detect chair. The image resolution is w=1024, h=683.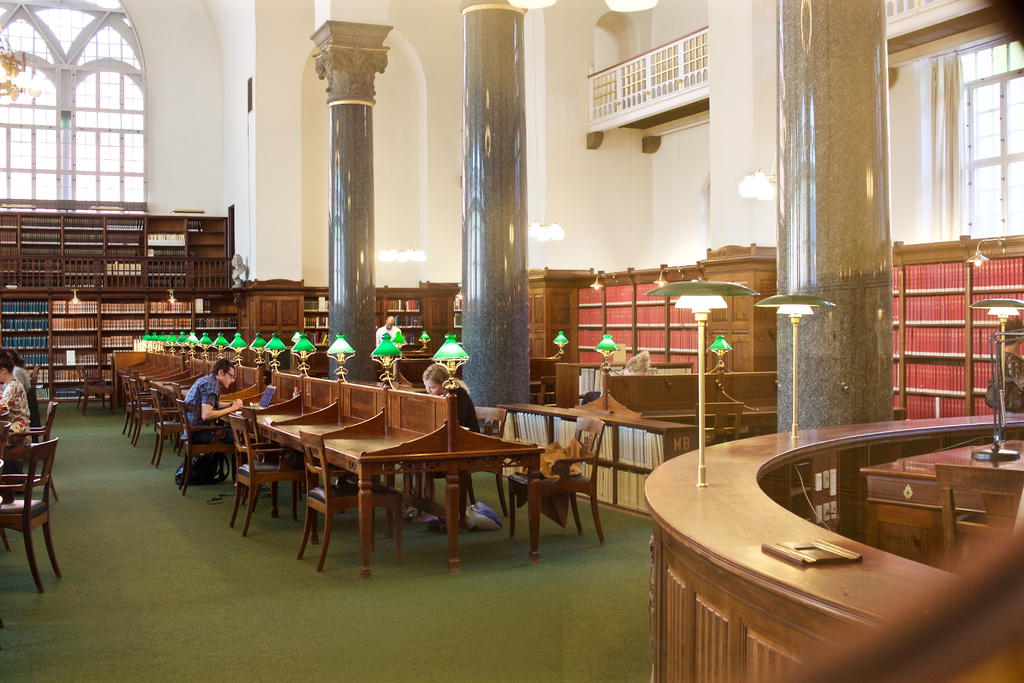
rect(227, 413, 315, 539).
